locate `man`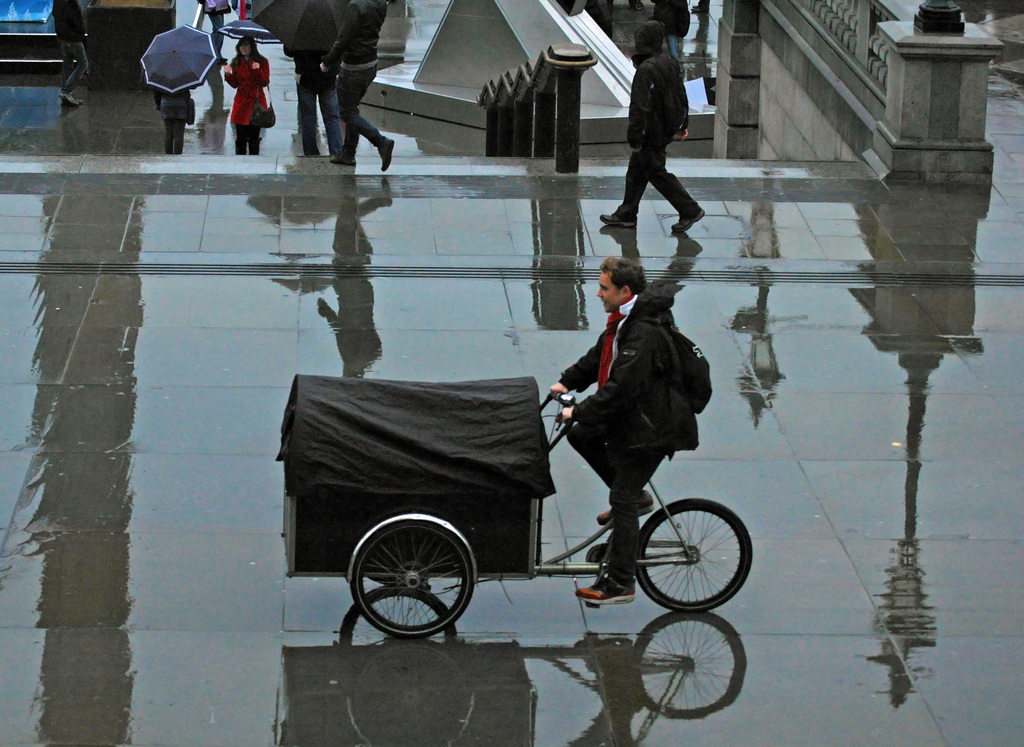
select_region(293, 0, 346, 157)
